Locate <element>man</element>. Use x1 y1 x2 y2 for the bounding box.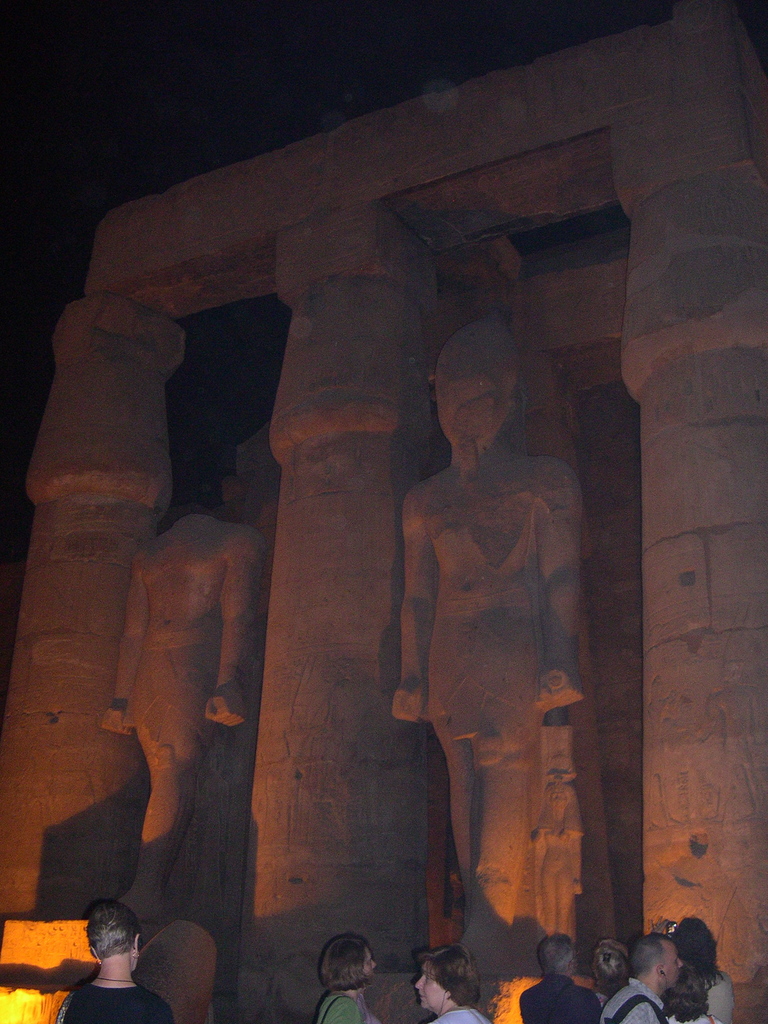
593 923 695 1023.
